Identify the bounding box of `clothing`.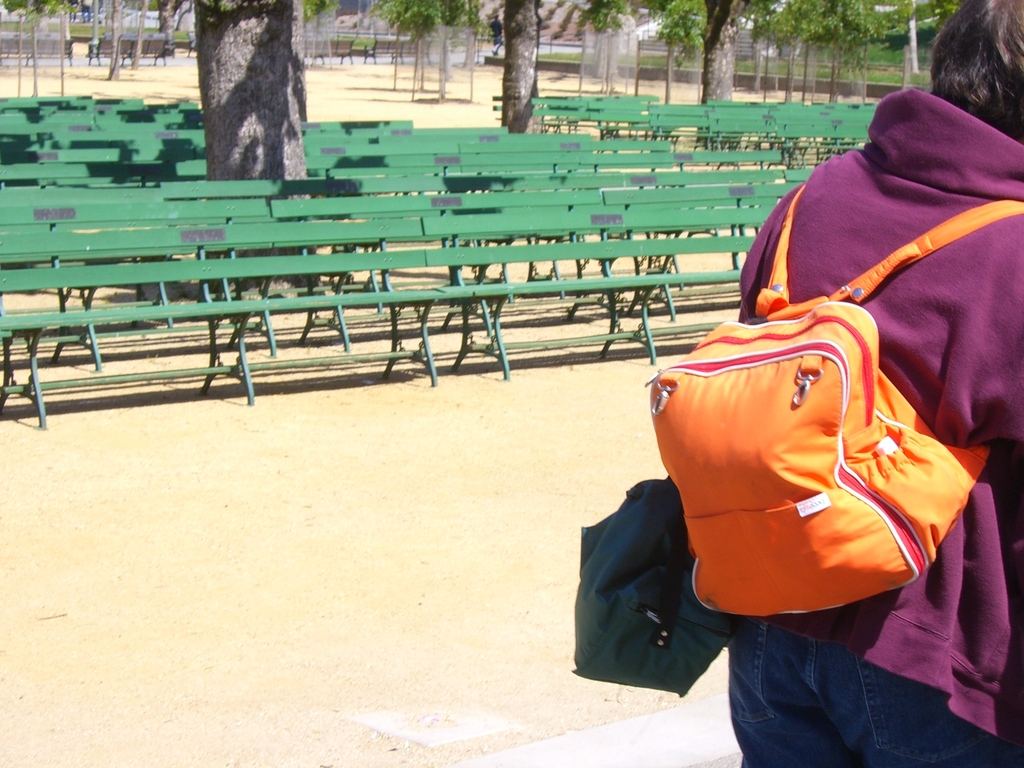
x1=726 y1=85 x2=1023 y2=767.
